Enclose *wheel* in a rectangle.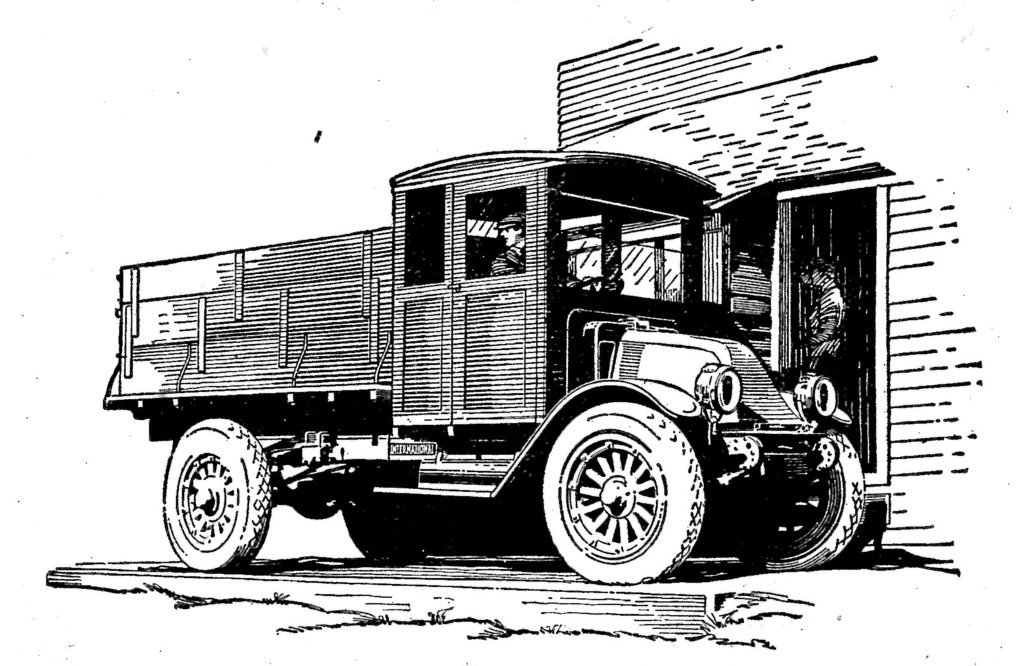
locate(572, 277, 601, 286).
